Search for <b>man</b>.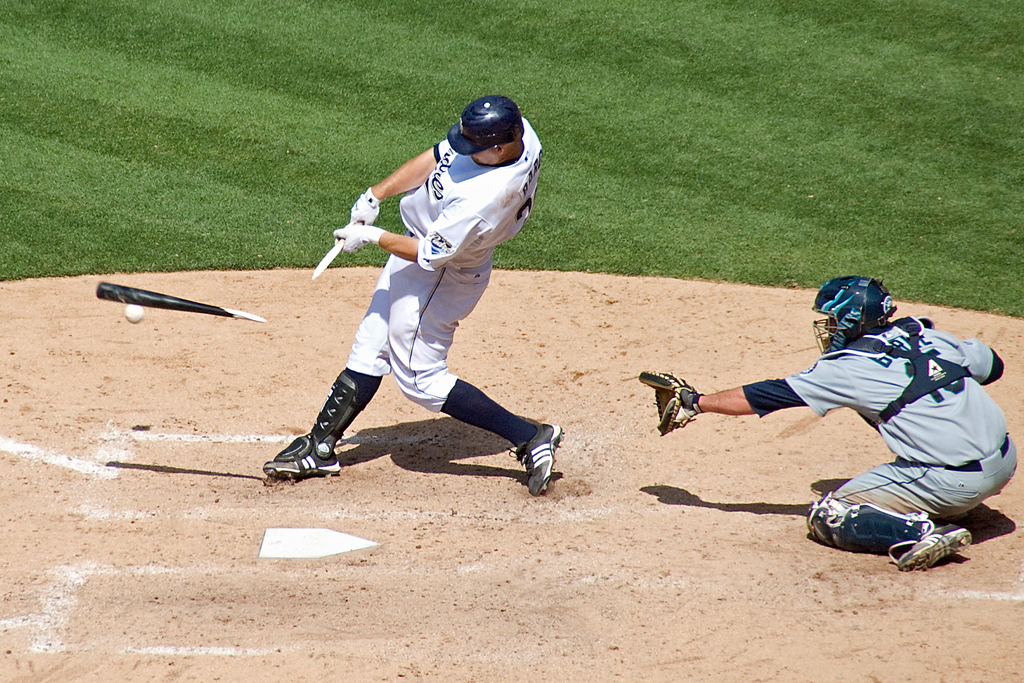
Found at [left=673, top=270, right=1018, bottom=570].
